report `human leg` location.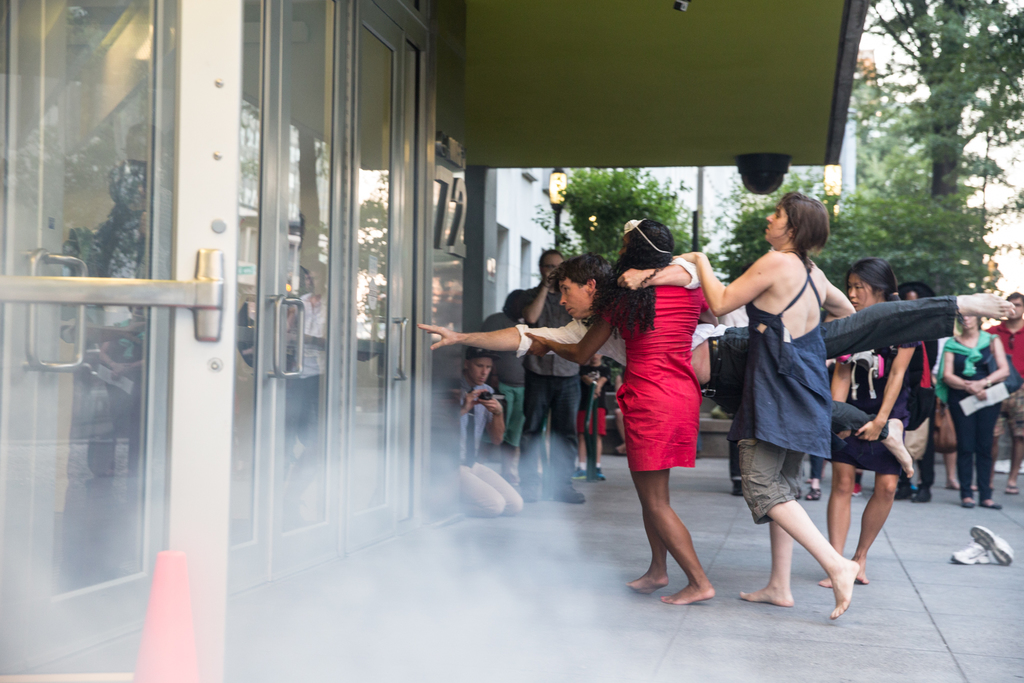
Report: left=1001, top=418, right=1023, bottom=497.
